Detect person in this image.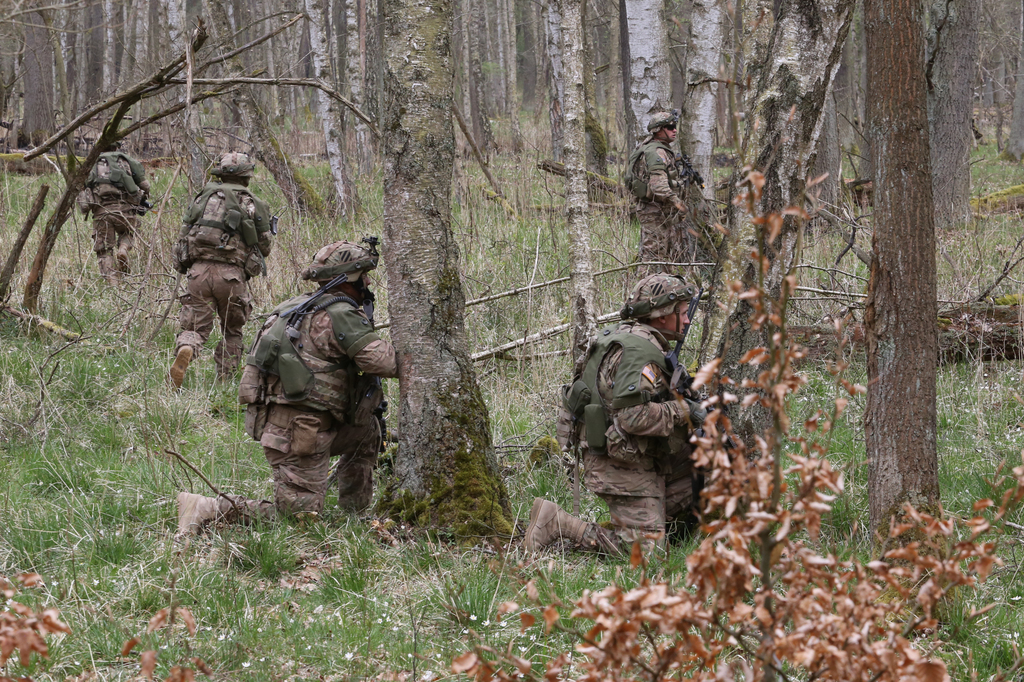
Detection: {"x1": 518, "y1": 273, "x2": 712, "y2": 560}.
